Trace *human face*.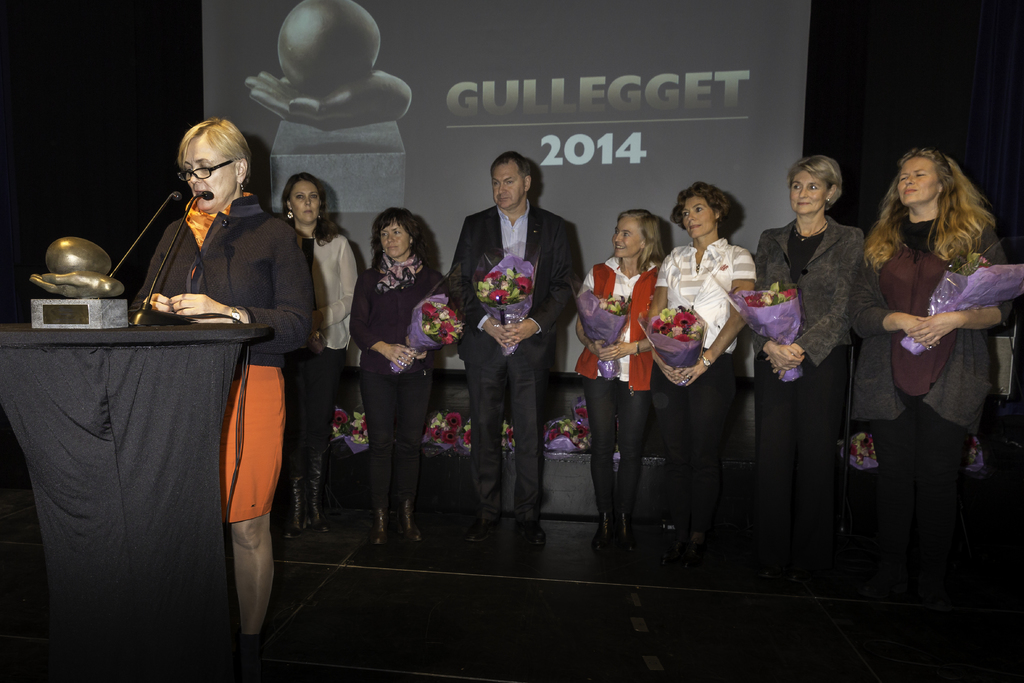
Traced to pyautogui.locateOnScreen(683, 195, 716, 239).
